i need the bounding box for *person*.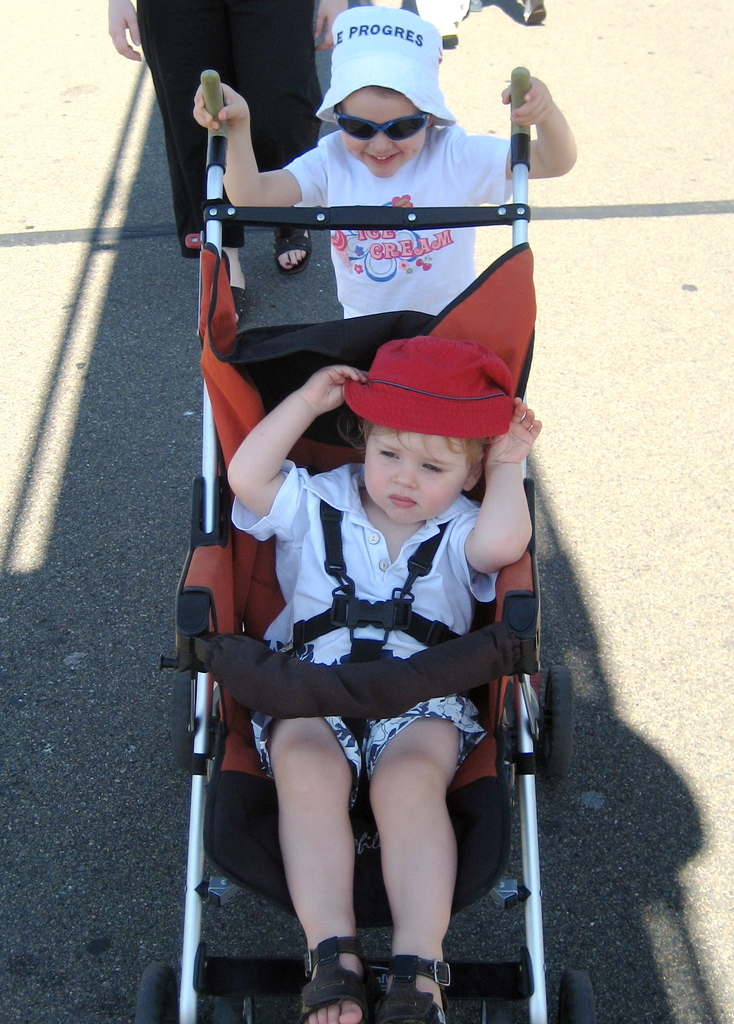
Here it is: region(105, 0, 349, 281).
